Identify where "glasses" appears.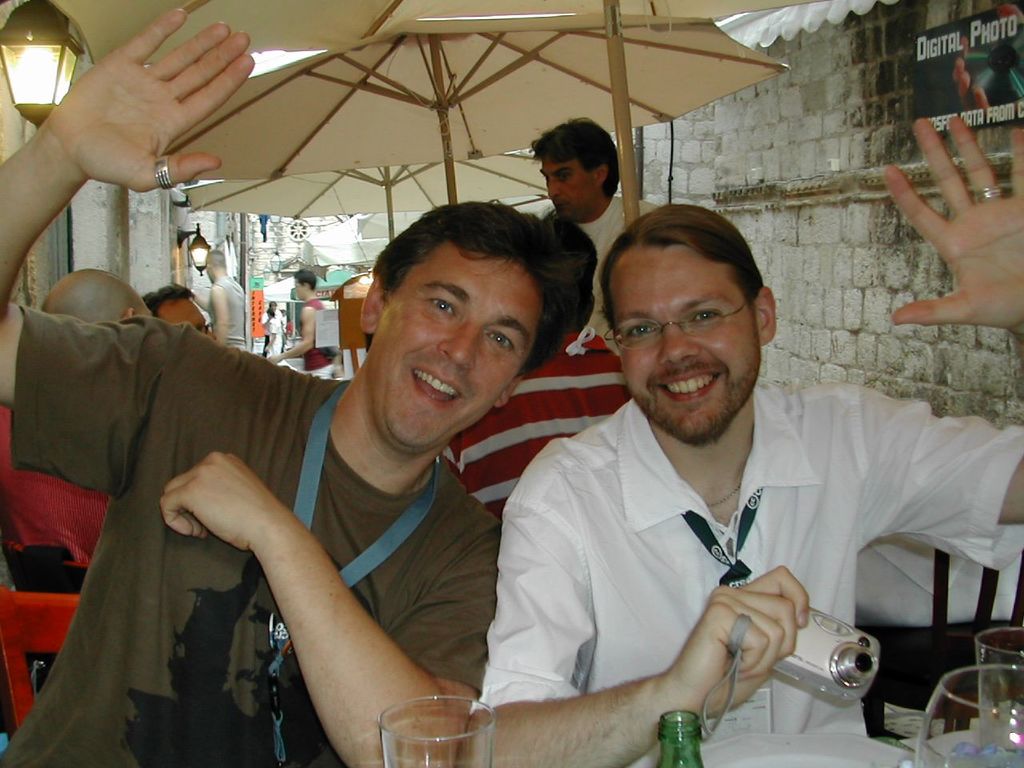
Appears at [x1=608, y1=298, x2=764, y2=350].
